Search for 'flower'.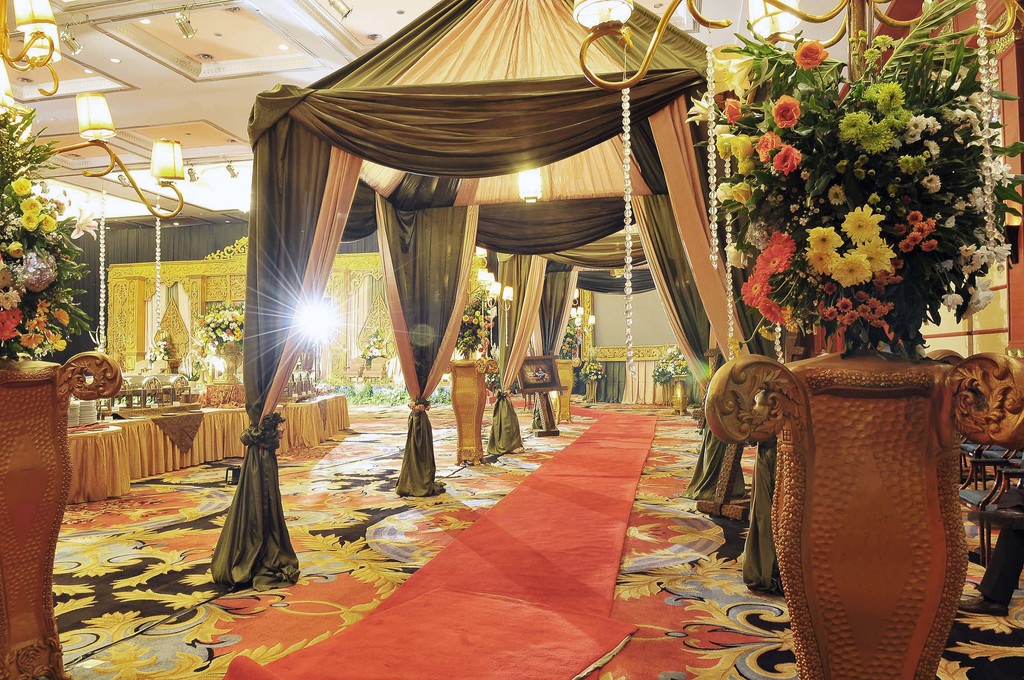
Found at (756, 133, 780, 161).
